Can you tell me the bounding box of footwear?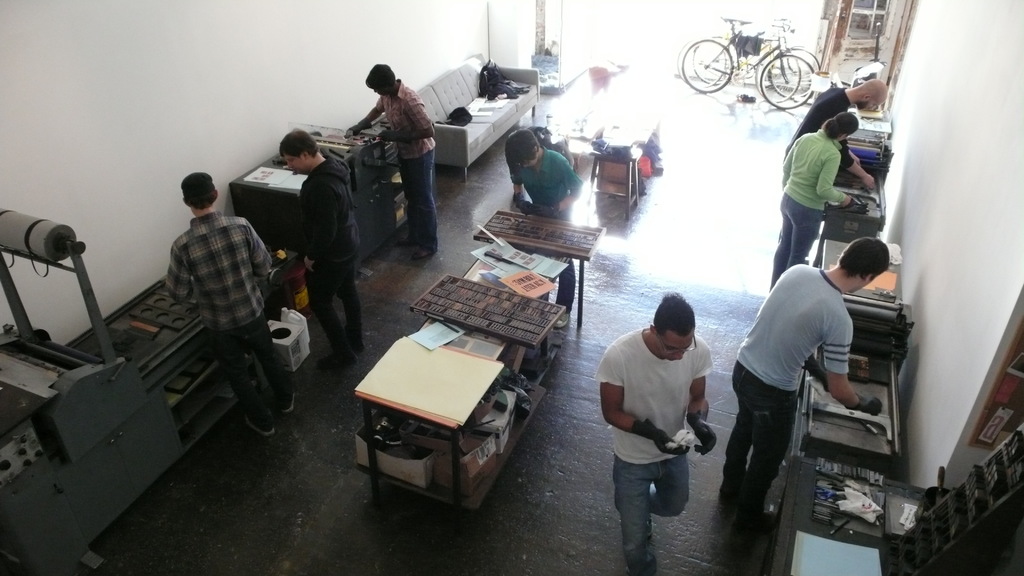
(275, 388, 296, 413).
